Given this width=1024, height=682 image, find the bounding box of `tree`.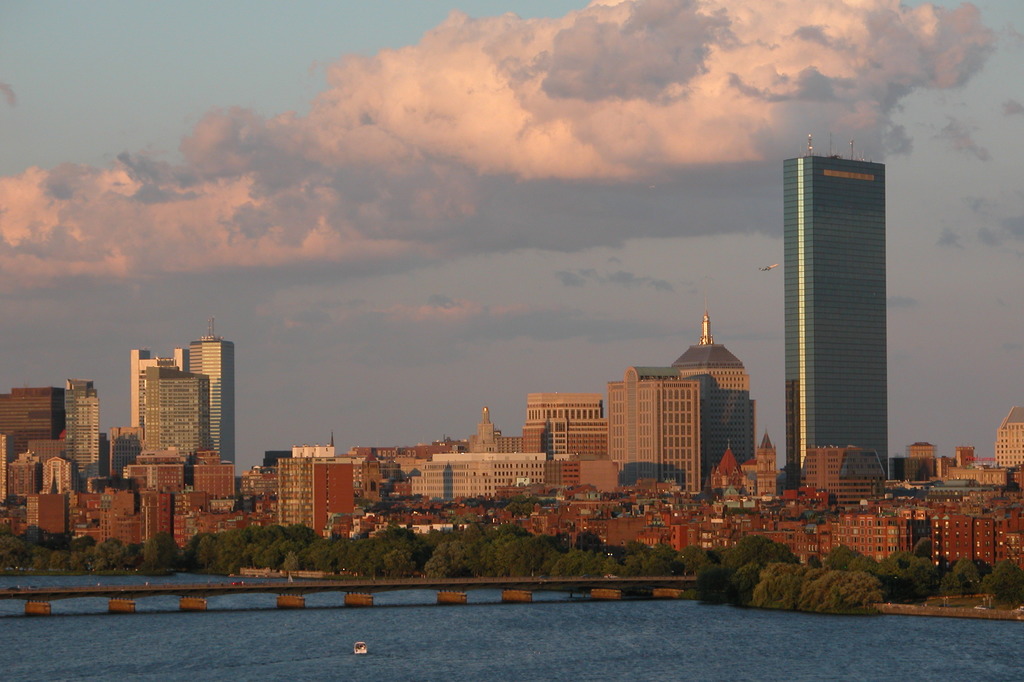
crop(293, 534, 347, 558).
